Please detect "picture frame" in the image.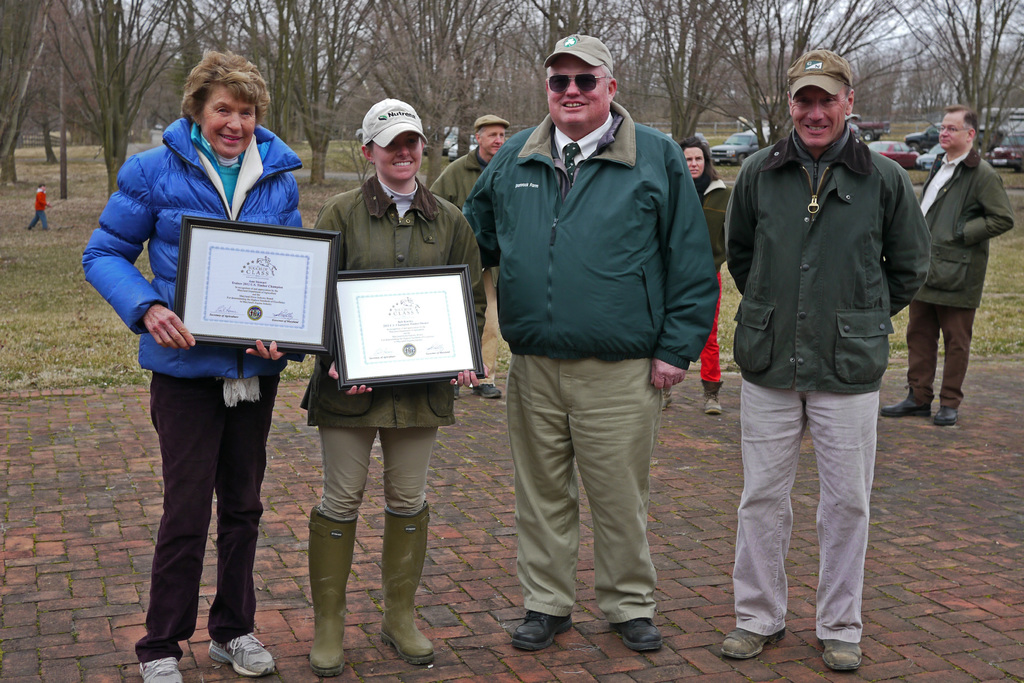
[x1=172, y1=215, x2=342, y2=357].
